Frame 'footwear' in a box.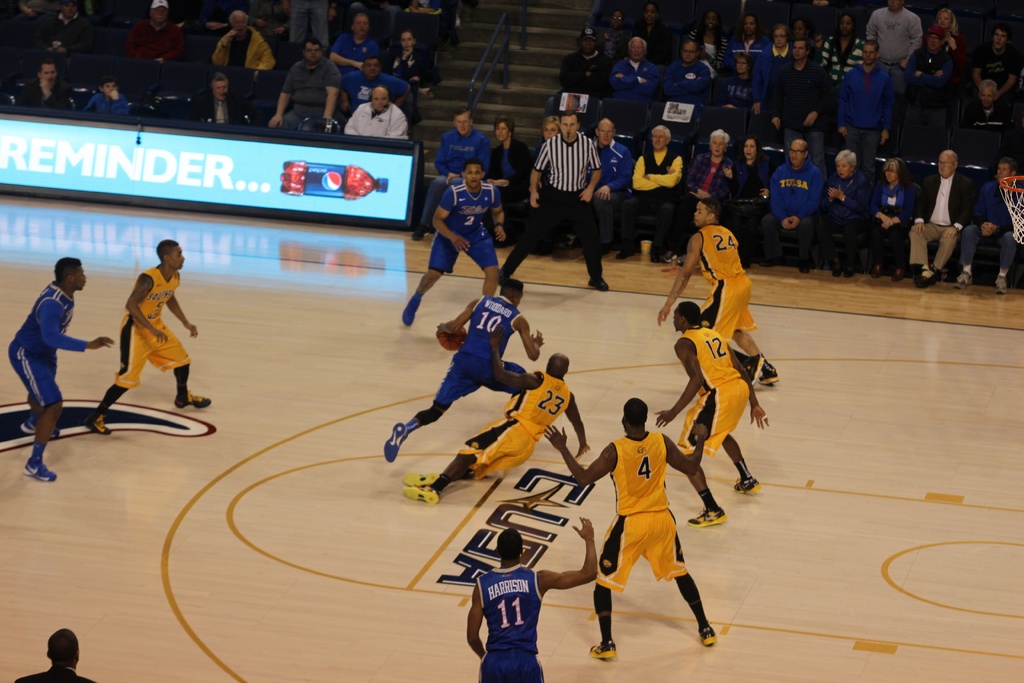
pyautogui.locateOnScreen(699, 627, 718, 647).
